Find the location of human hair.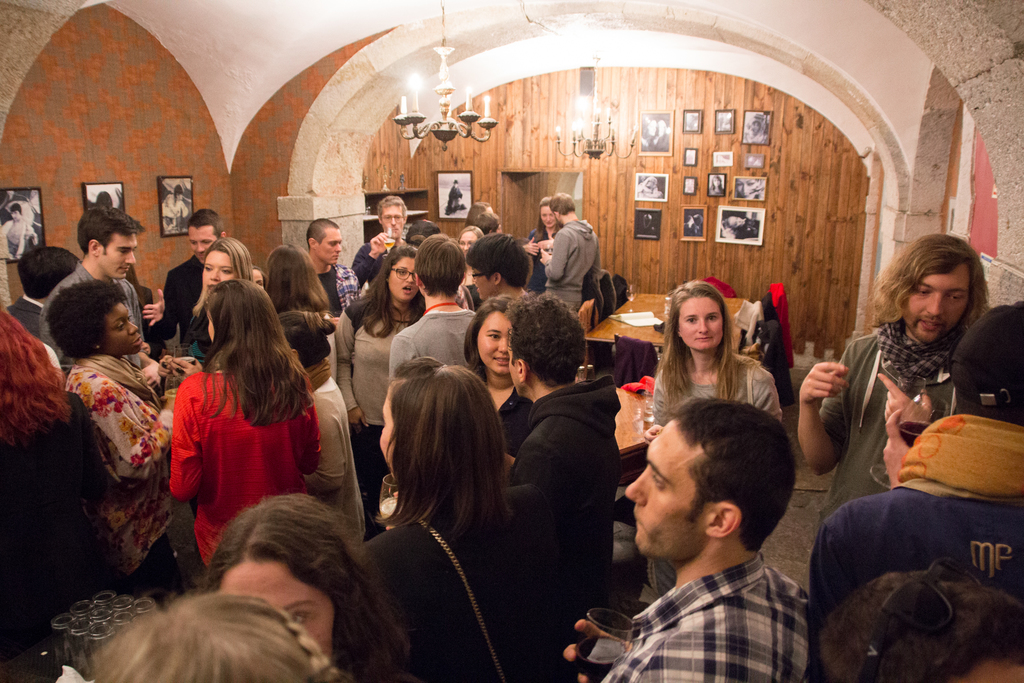
Location: BBox(285, 313, 335, 370).
